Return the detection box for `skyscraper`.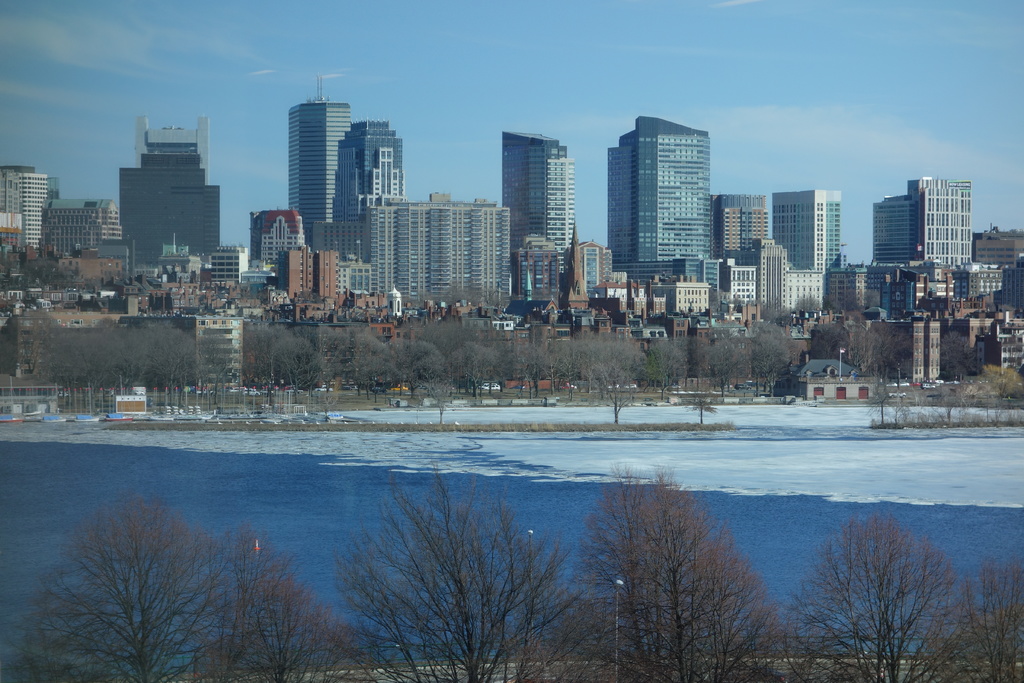
(778, 189, 864, 339).
